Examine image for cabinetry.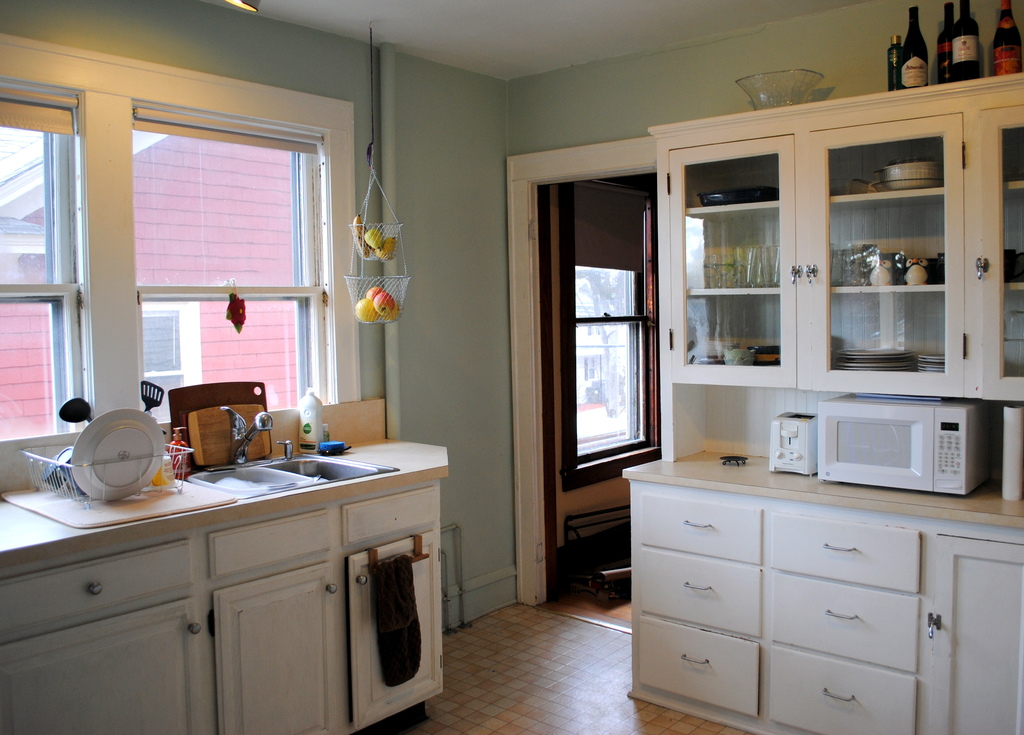
Examination result: 623, 467, 1023, 733.
